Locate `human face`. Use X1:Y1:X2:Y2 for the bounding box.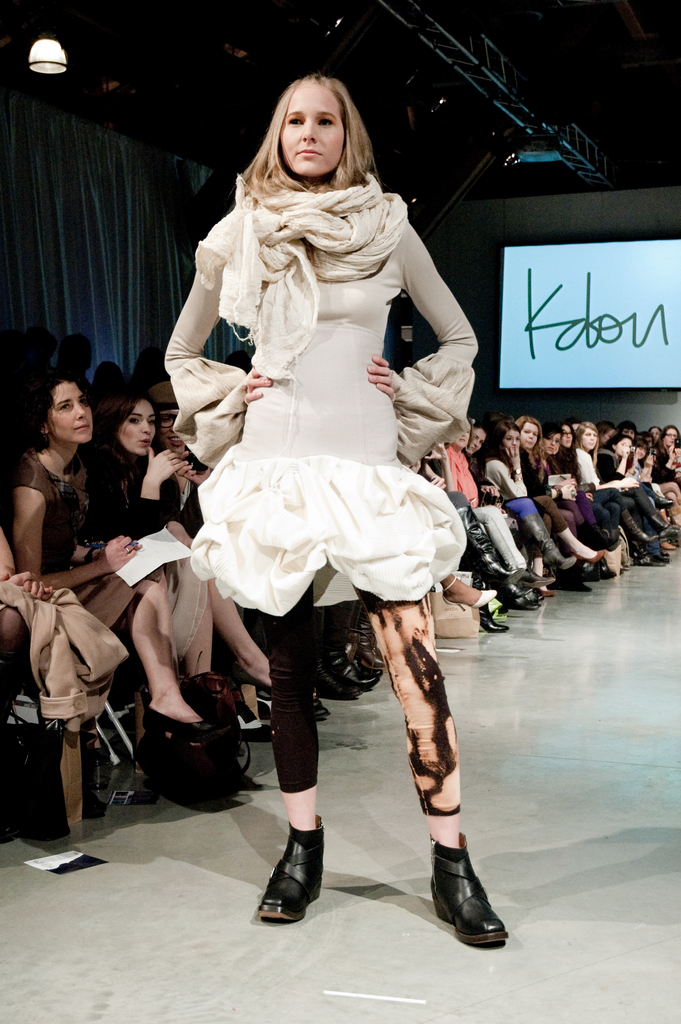
124:402:159:452.
